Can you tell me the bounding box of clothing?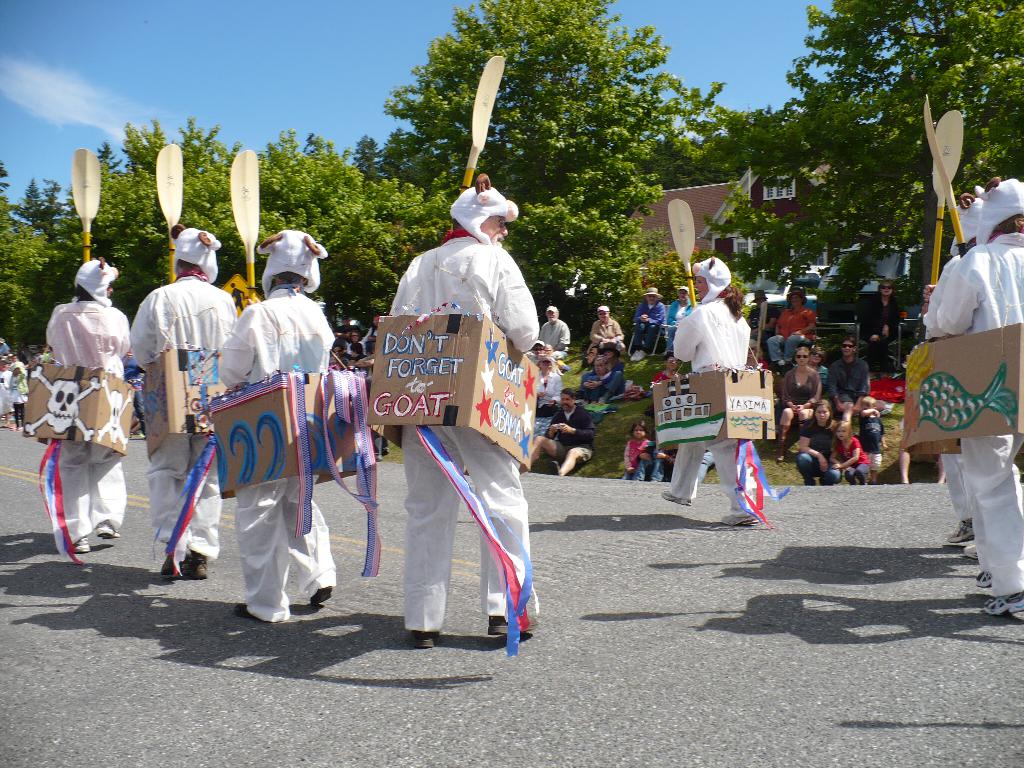
region(127, 271, 242, 573).
